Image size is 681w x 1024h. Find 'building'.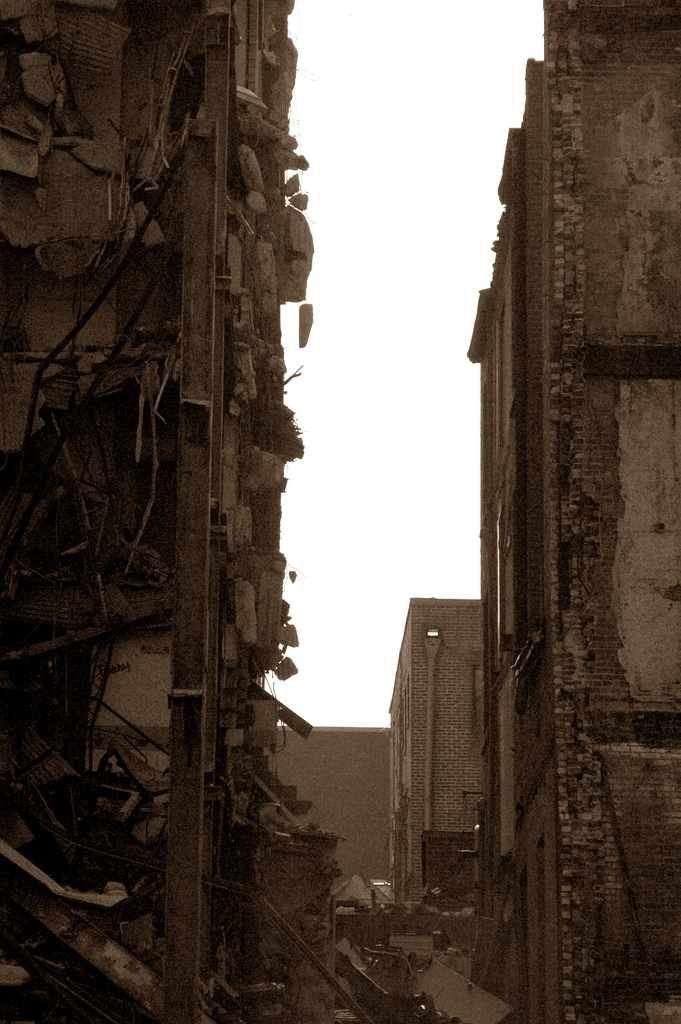
{"x1": 0, "y1": 1, "x2": 340, "y2": 1022}.
